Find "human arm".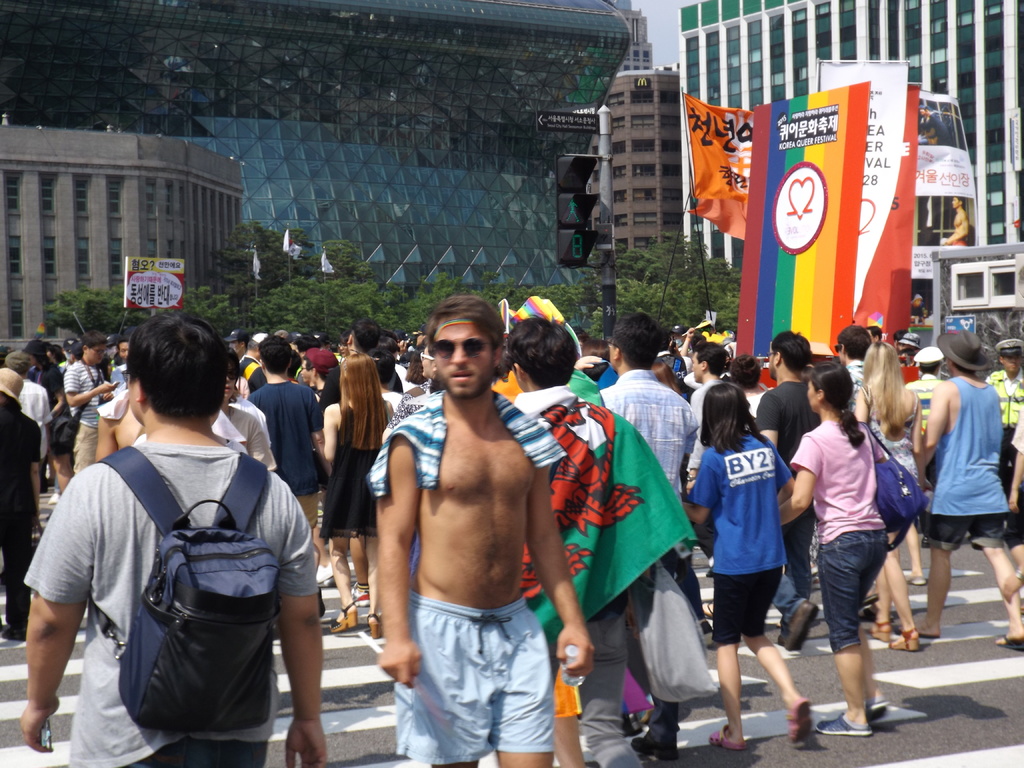
box=[925, 378, 950, 463].
